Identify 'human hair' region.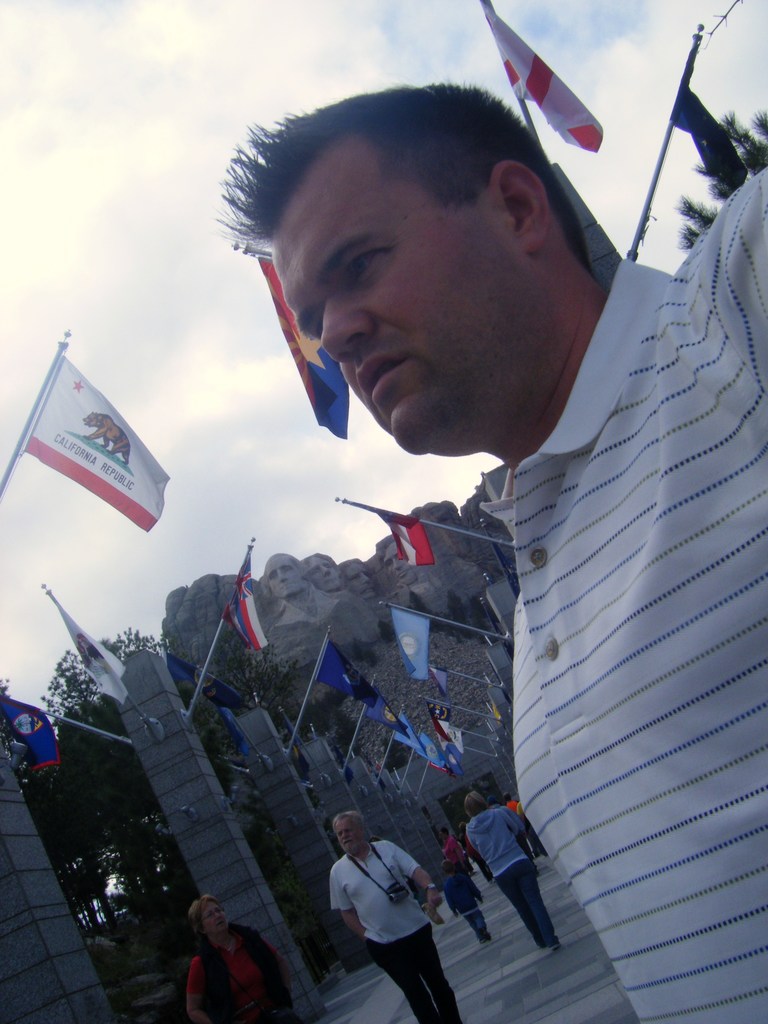
Region: x1=239 y1=84 x2=572 y2=266.
